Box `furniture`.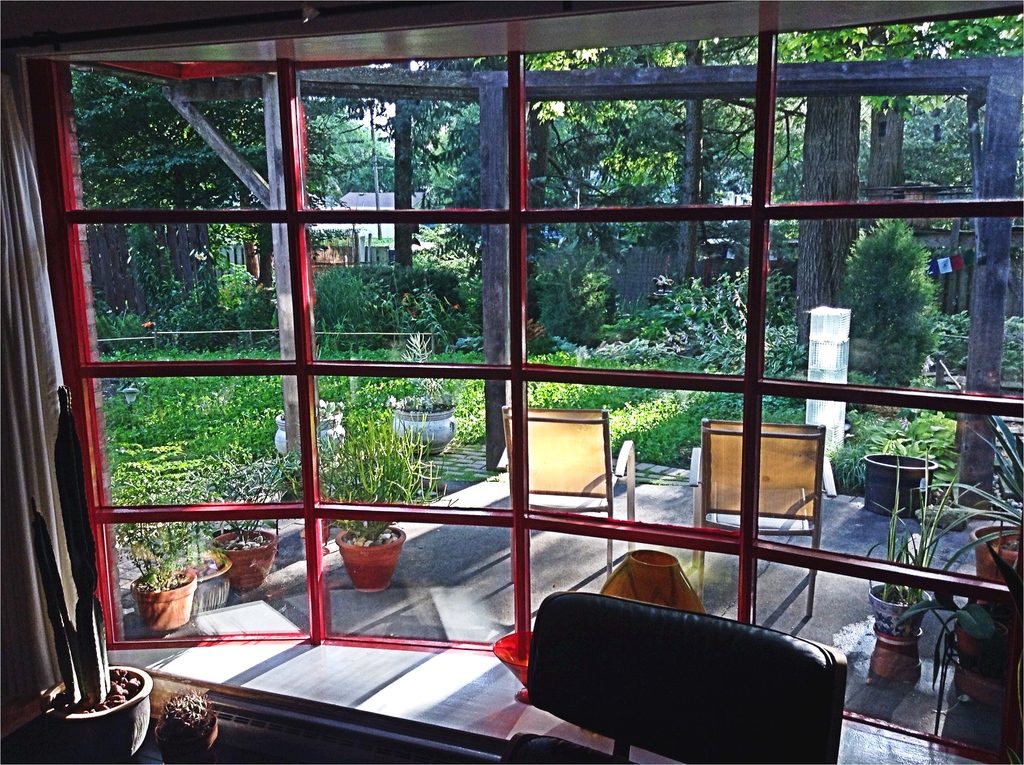
locate(684, 415, 829, 616).
